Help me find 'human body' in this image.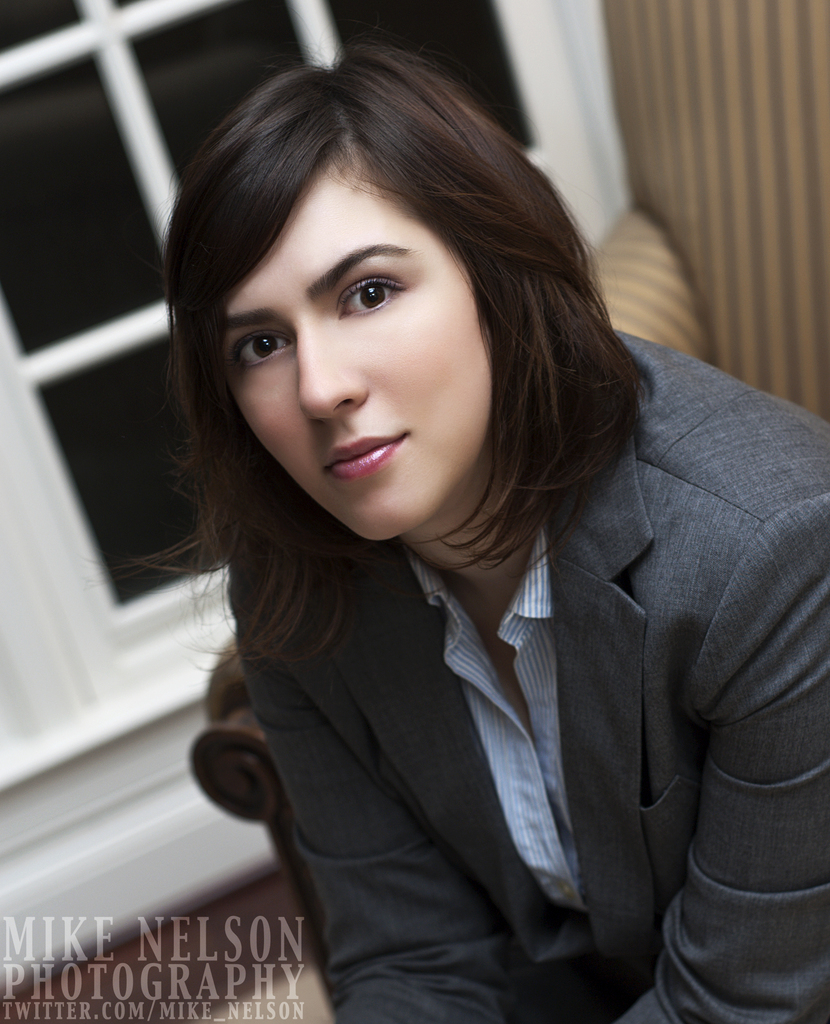
Found it: Rect(115, 34, 829, 1023).
